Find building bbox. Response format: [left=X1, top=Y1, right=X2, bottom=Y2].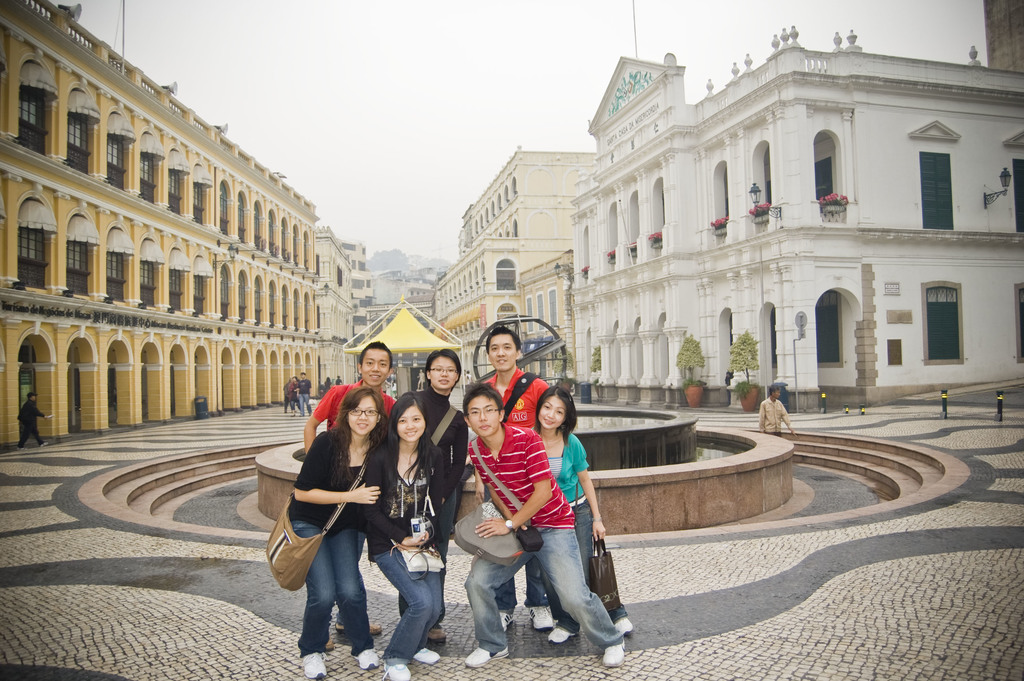
[left=0, top=19, right=380, bottom=446].
